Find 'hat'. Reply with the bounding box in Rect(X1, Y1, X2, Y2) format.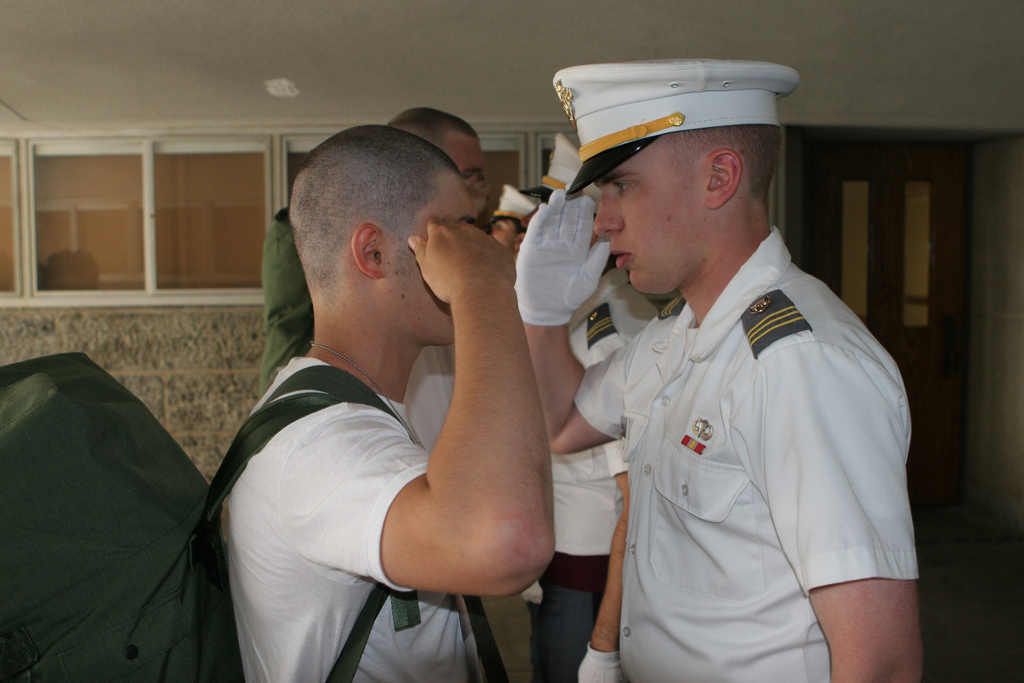
Rect(483, 183, 539, 229).
